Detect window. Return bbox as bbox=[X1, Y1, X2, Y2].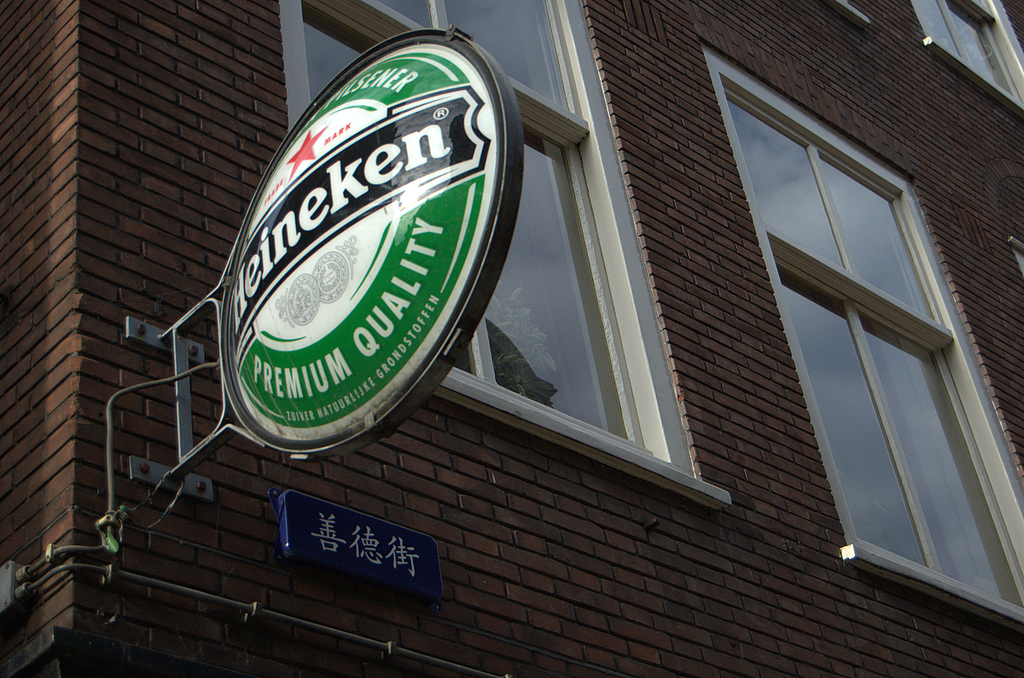
bbox=[905, 0, 1023, 107].
